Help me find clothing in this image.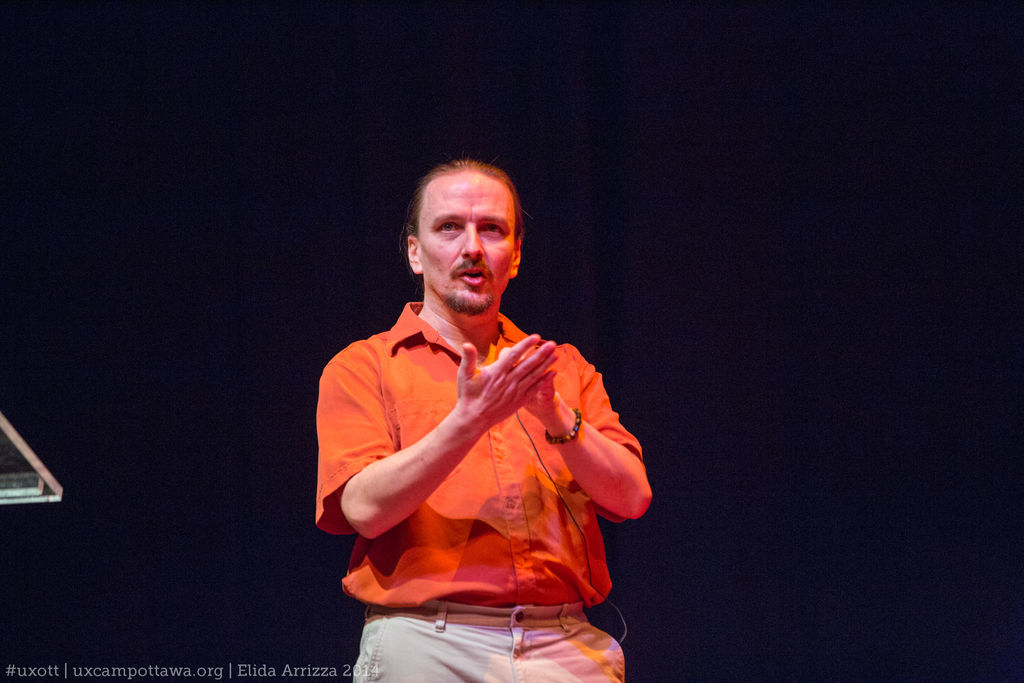
Found it: 330/281/628/639.
